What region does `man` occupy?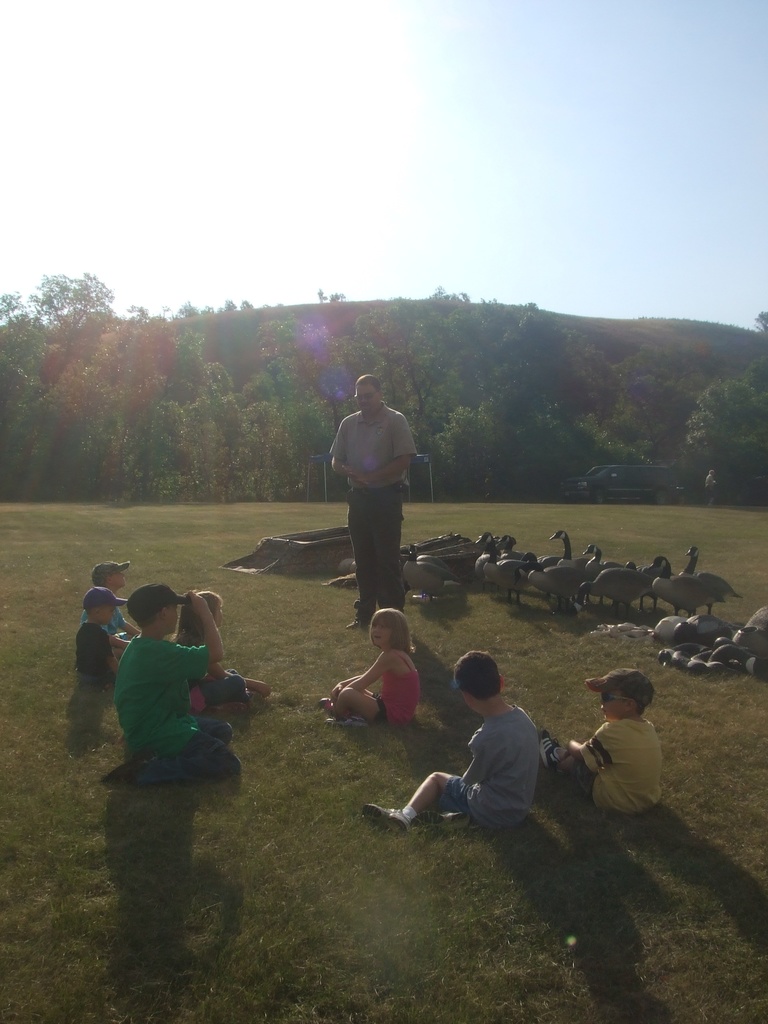
Rect(323, 369, 426, 629).
